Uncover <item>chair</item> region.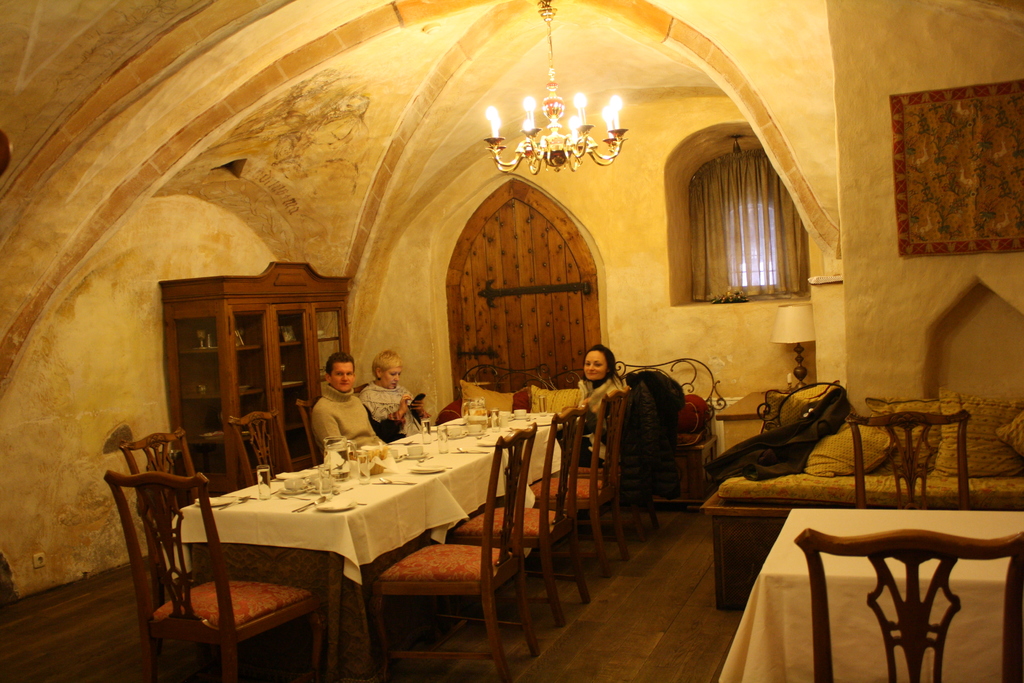
Uncovered: BBox(294, 397, 332, 478).
